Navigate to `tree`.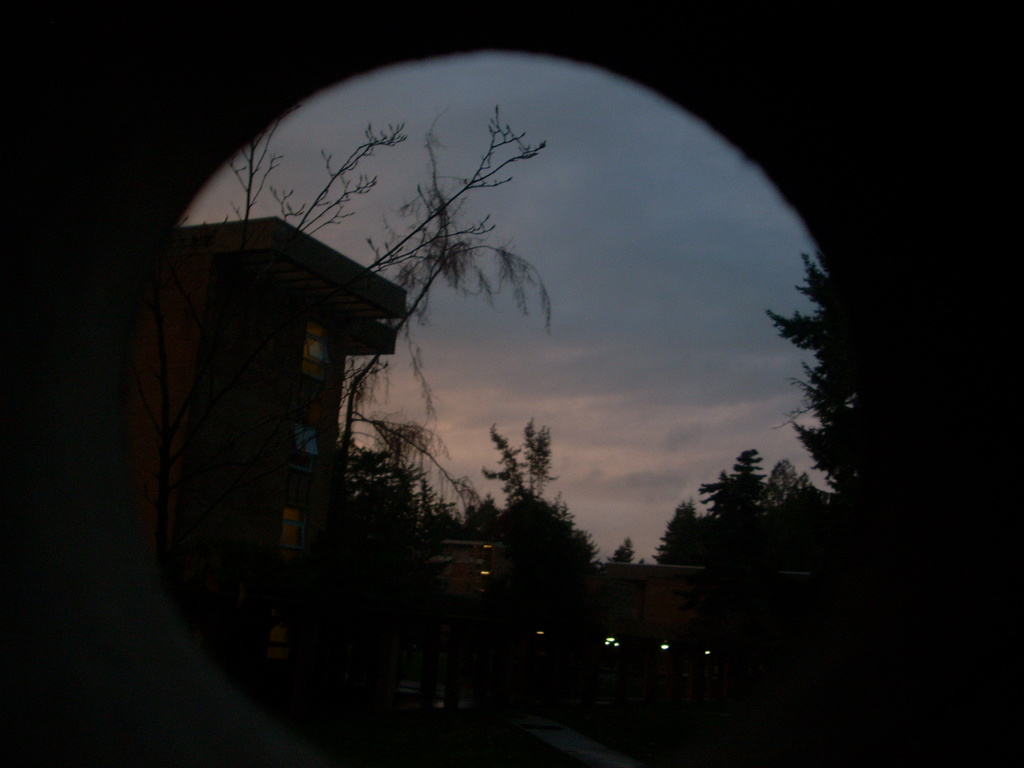
Navigation target: <bbox>452, 500, 505, 540</bbox>.
